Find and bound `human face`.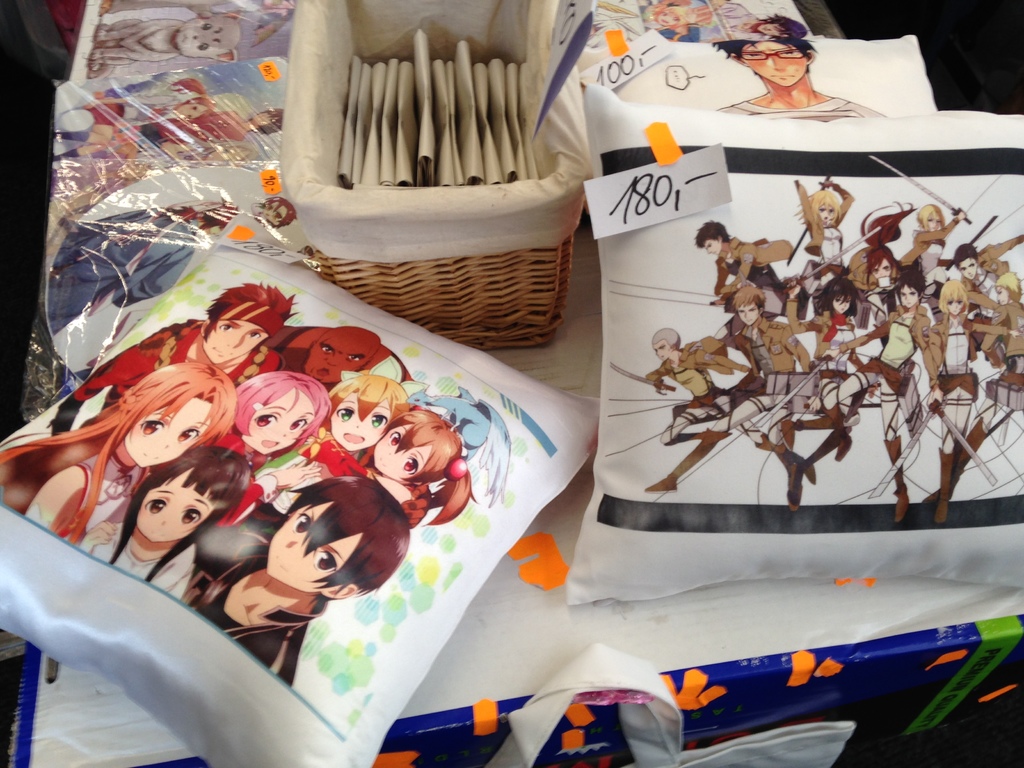
Bound: 927 207 941 230.
